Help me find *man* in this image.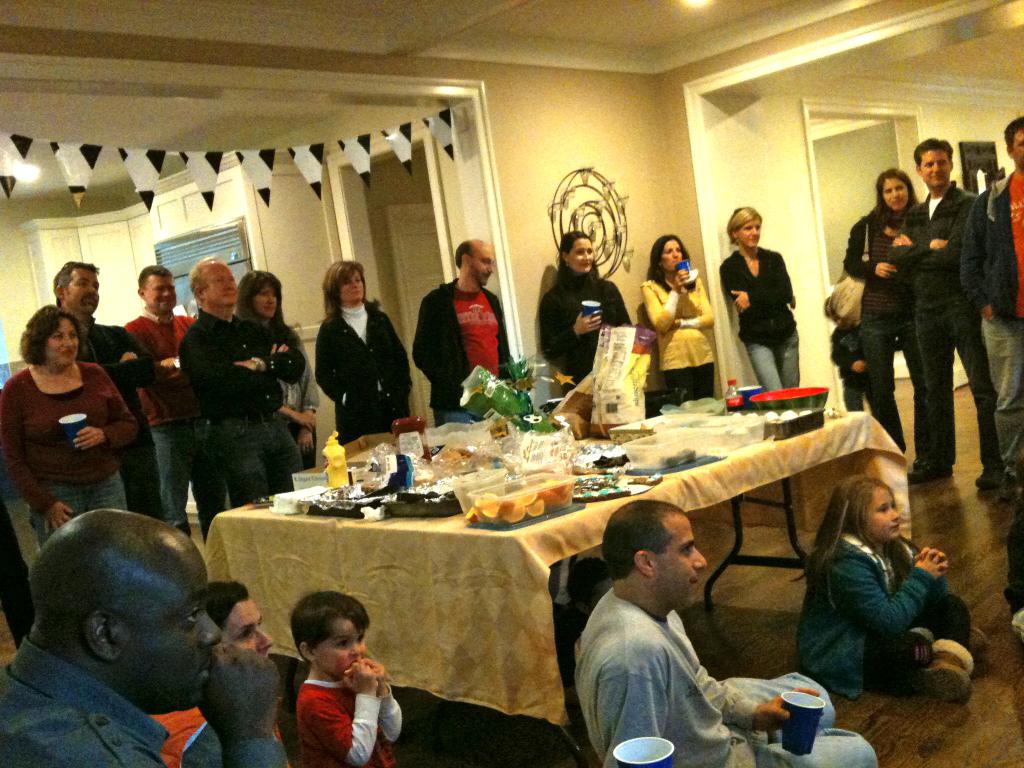
Found it: <bbox>412, 237, 518, 431</bbox>.
